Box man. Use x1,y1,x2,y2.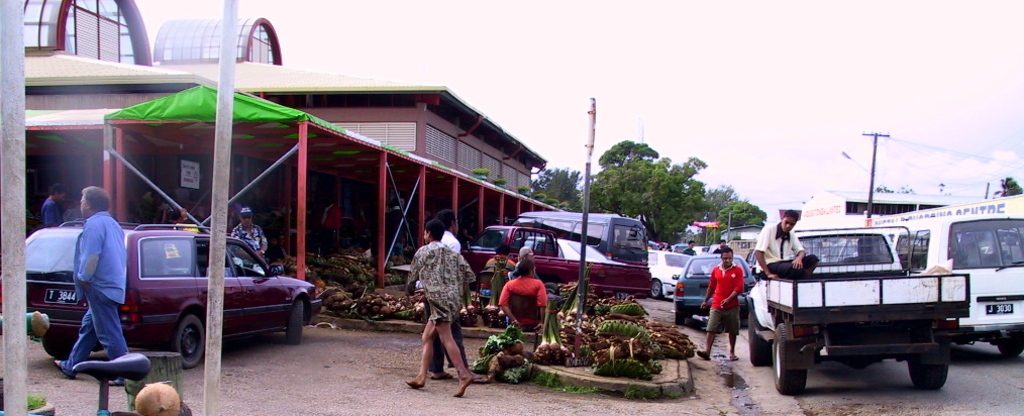
697,246,745,361.
